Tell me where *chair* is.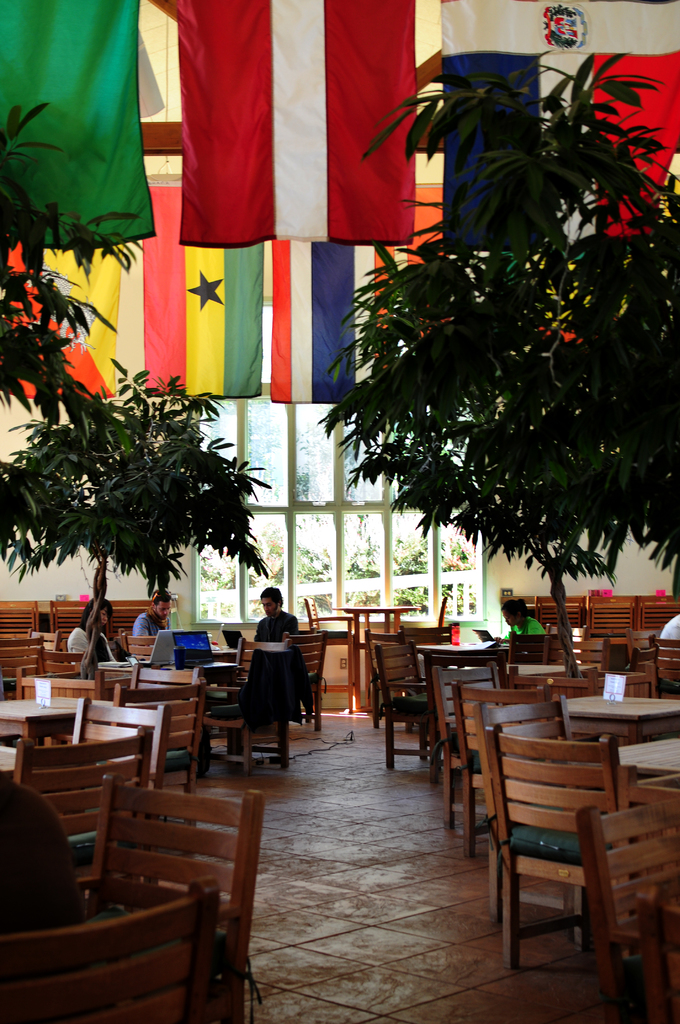
*chair* is at locate(0, 602, 45, 650).
